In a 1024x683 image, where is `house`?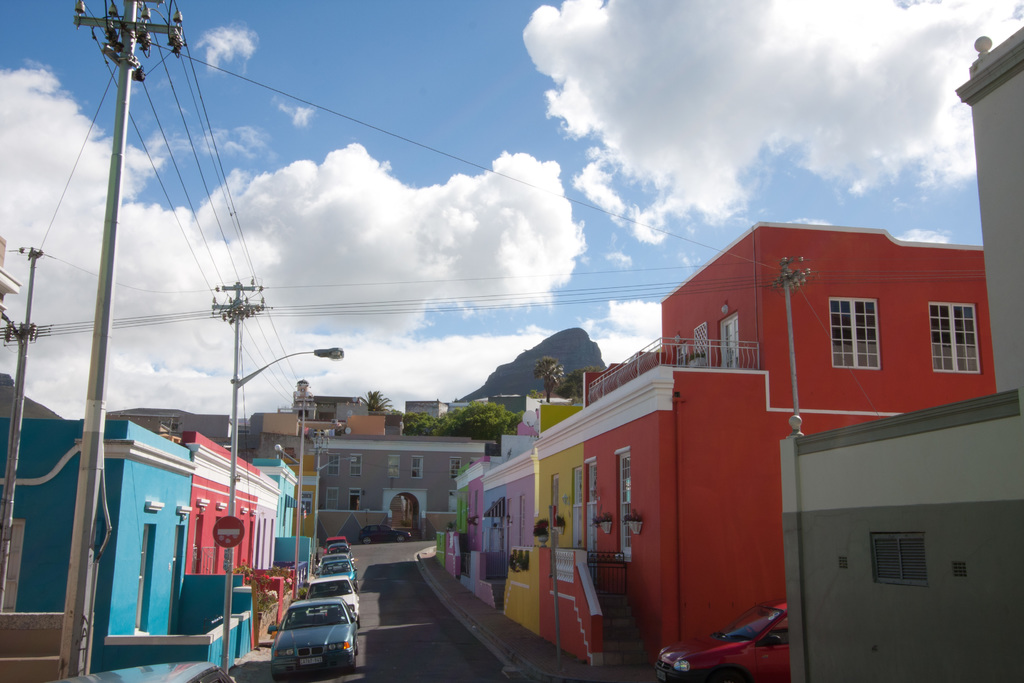
box(959, 28, 1023, 388).
